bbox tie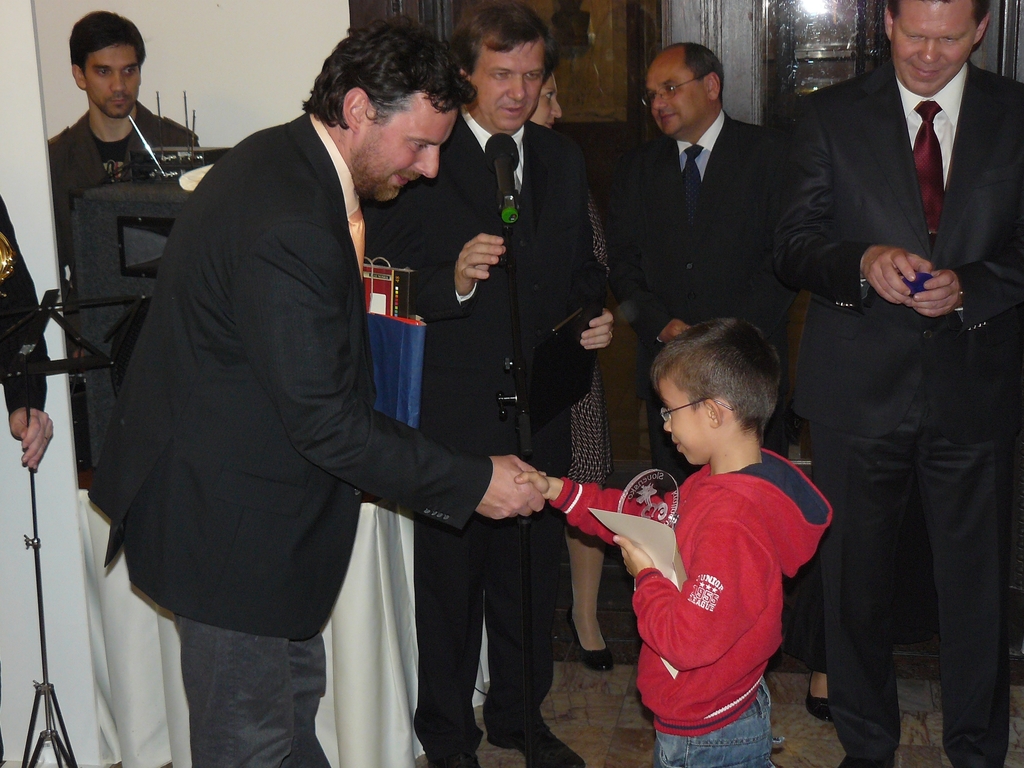
x1=345, y1=204, x2=373, y2=294
